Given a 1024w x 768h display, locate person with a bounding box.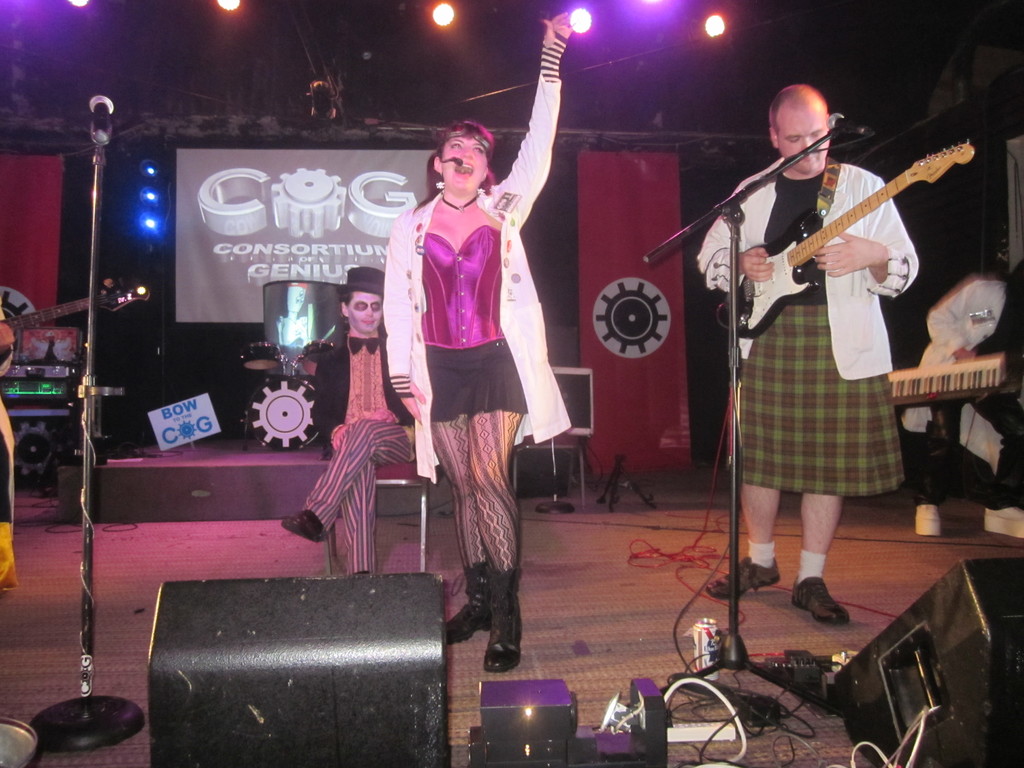
Located: (left=716, top=58, right=927, bottom=646).
